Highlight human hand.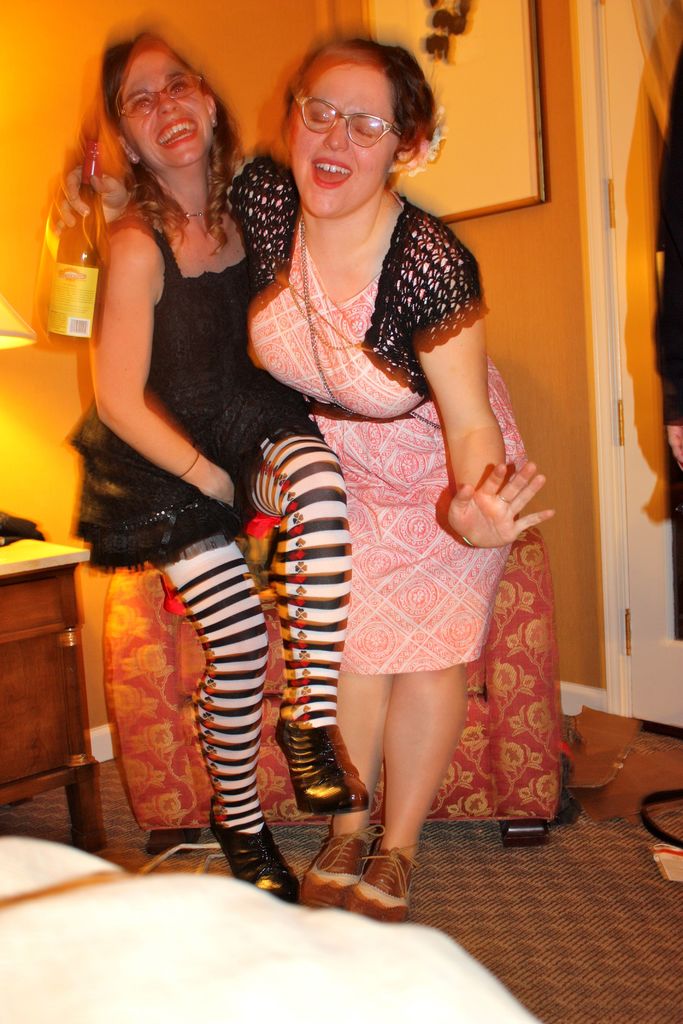
Highlighted region: 46:164:129:230.
